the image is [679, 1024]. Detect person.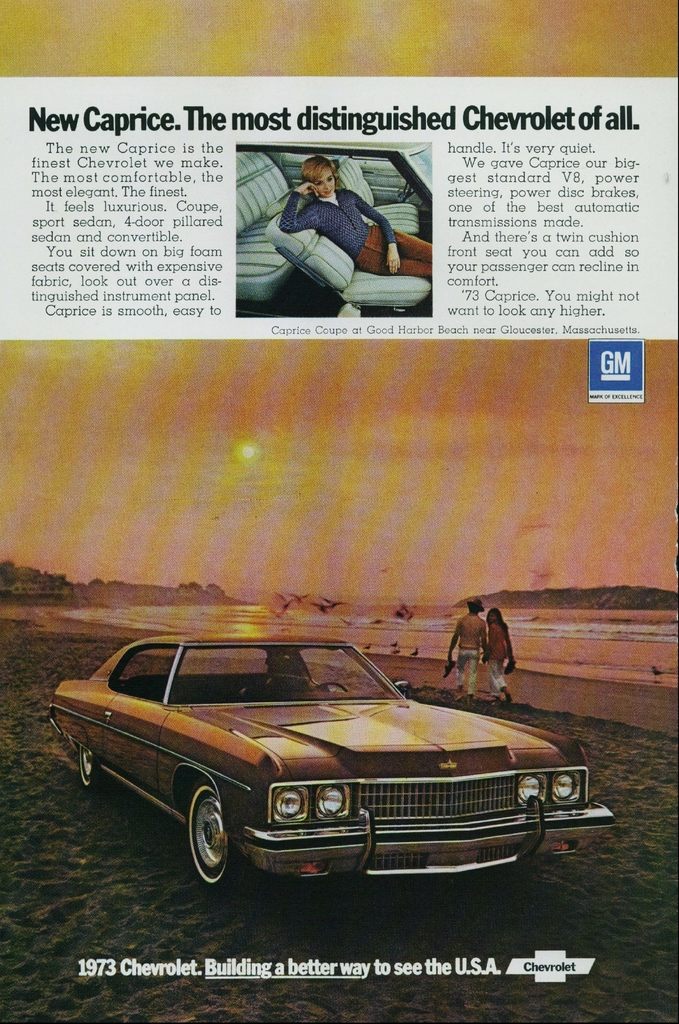
Detection: rect(255, 143, 413, 304).
